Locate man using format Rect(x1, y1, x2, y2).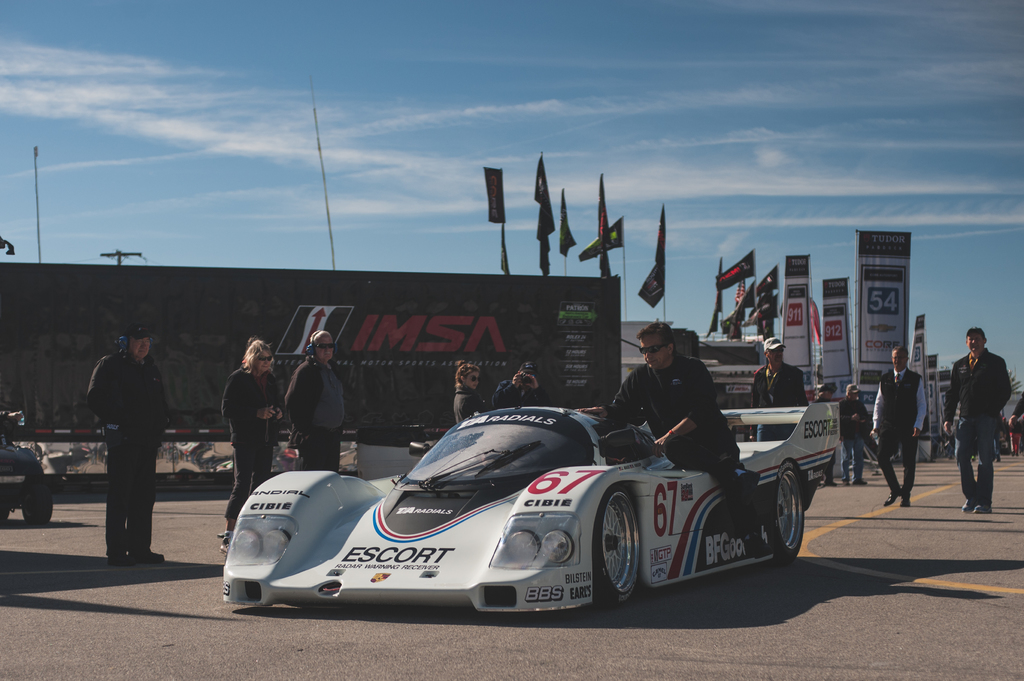
Rect(947, 326, 1014, 520).
